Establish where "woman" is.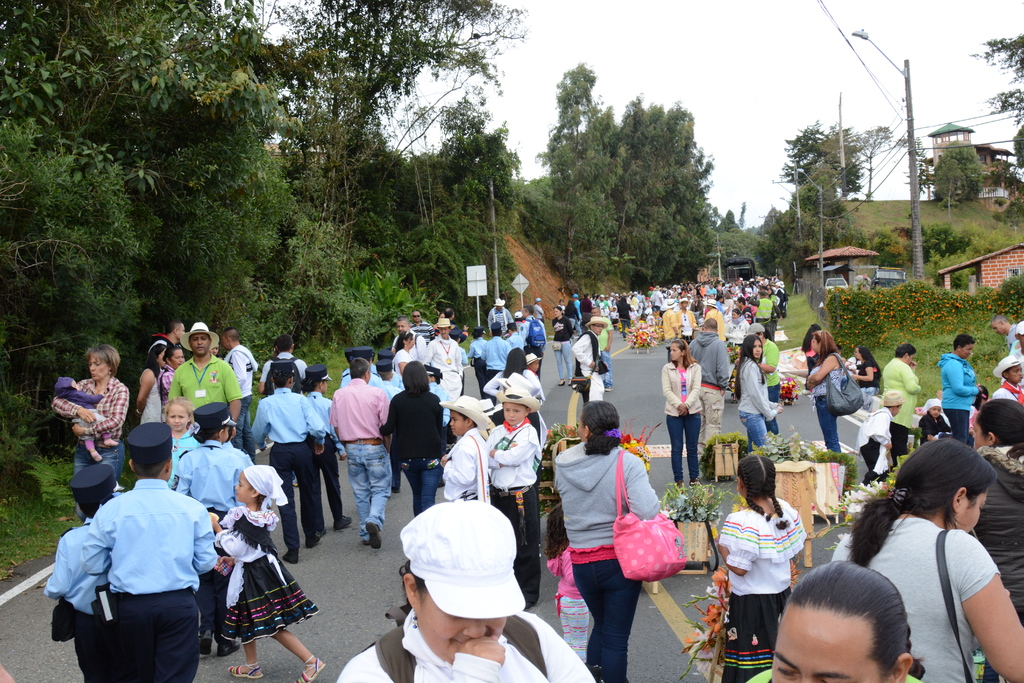
Established at left=483, top=348, right=541, bottom=393.
